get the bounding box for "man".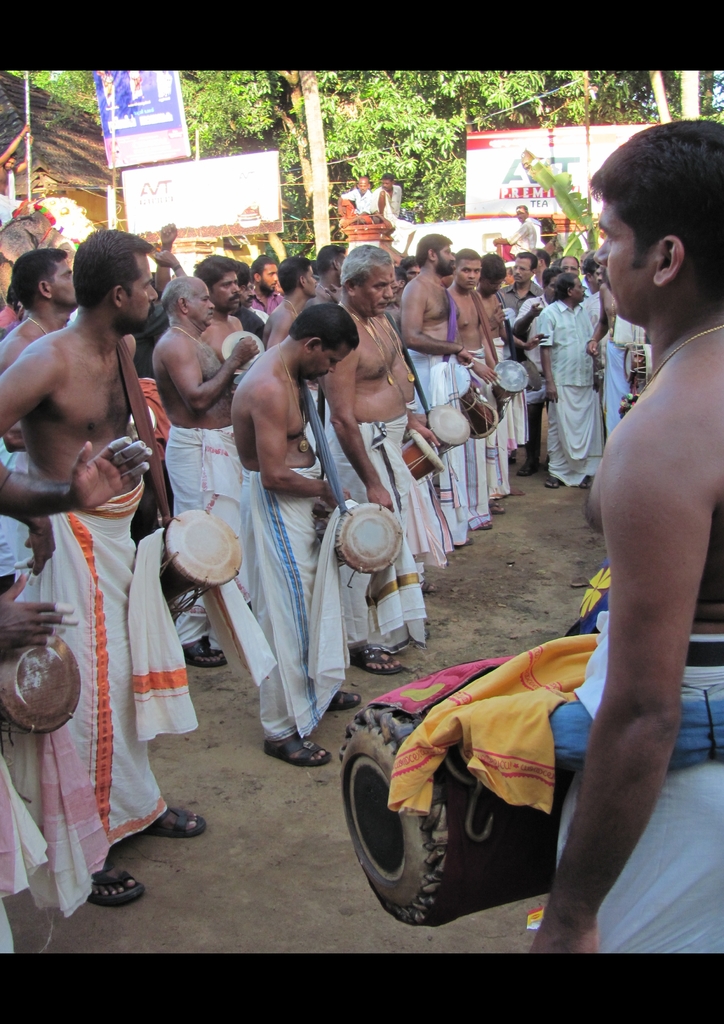
l=190, t=251, r=256, b=371.
